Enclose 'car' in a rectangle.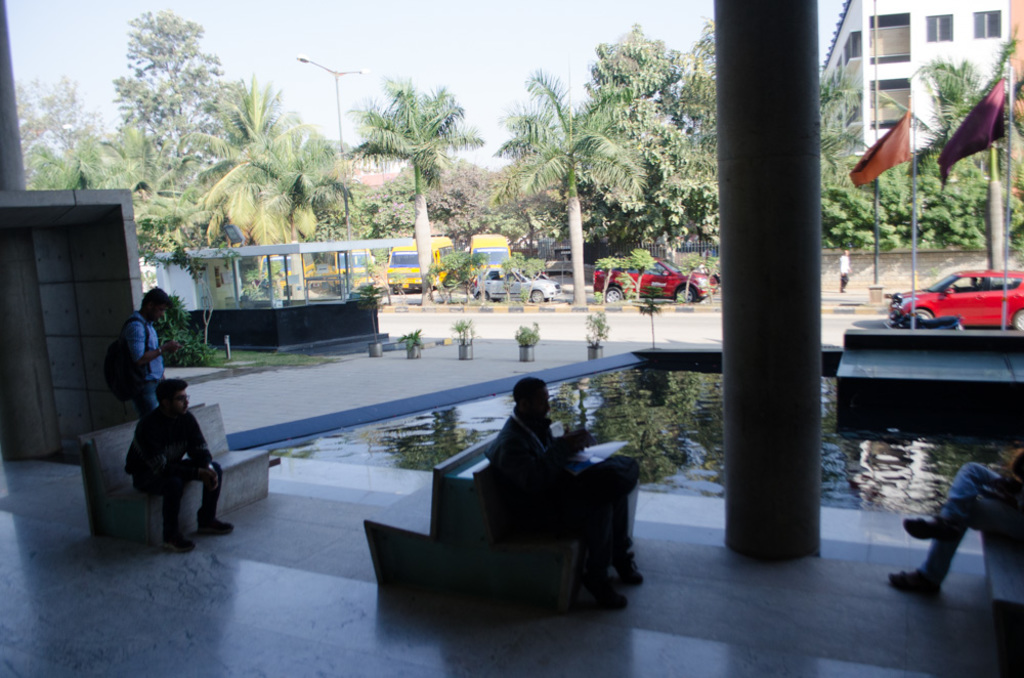
{"x1": 887, "y1": 269, "x2": 1023, "y2": 331}.
